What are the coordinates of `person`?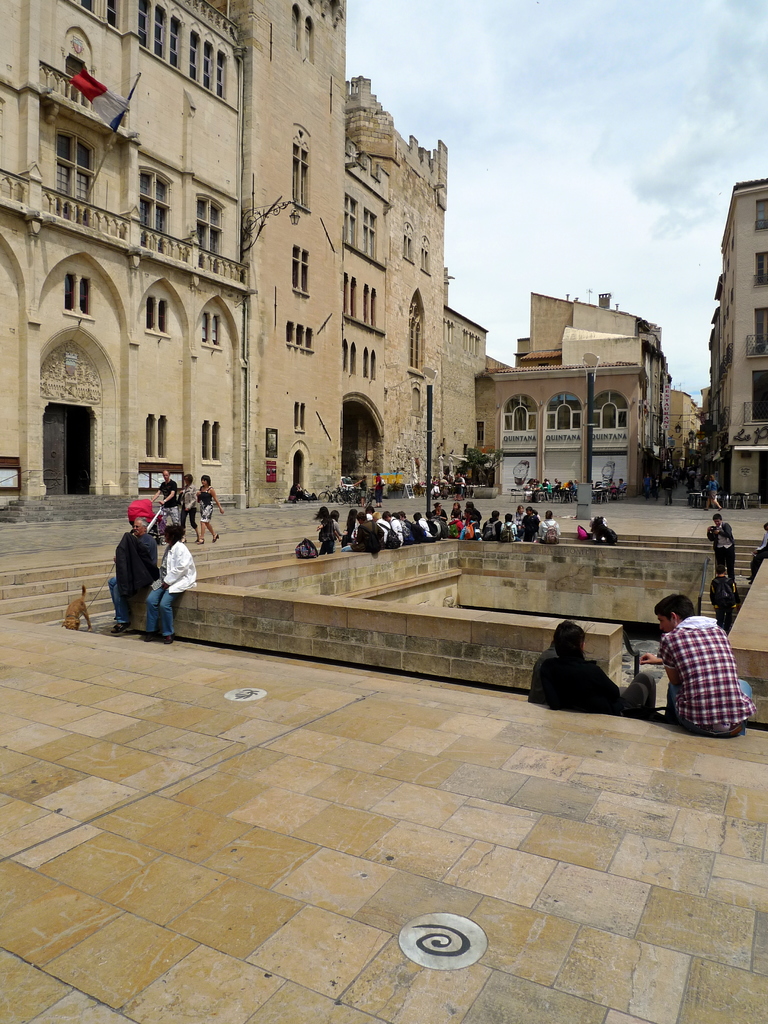
109,490,164,629.
